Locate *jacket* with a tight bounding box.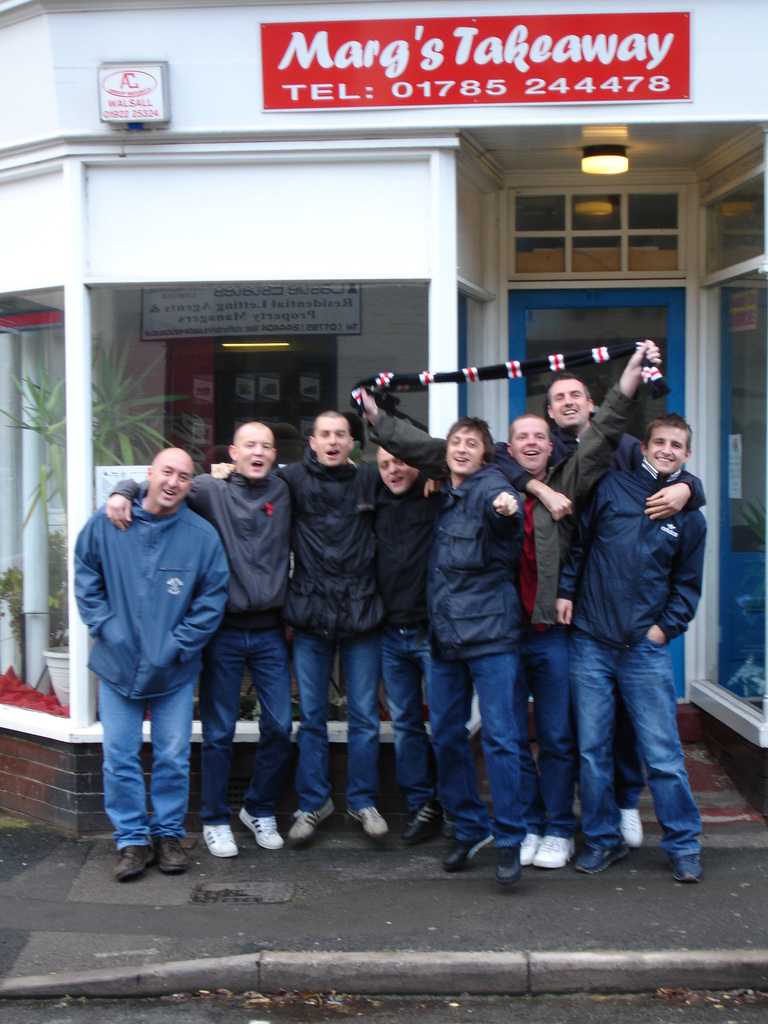
[x1=373, y1=383, x2=644, y2=634].
